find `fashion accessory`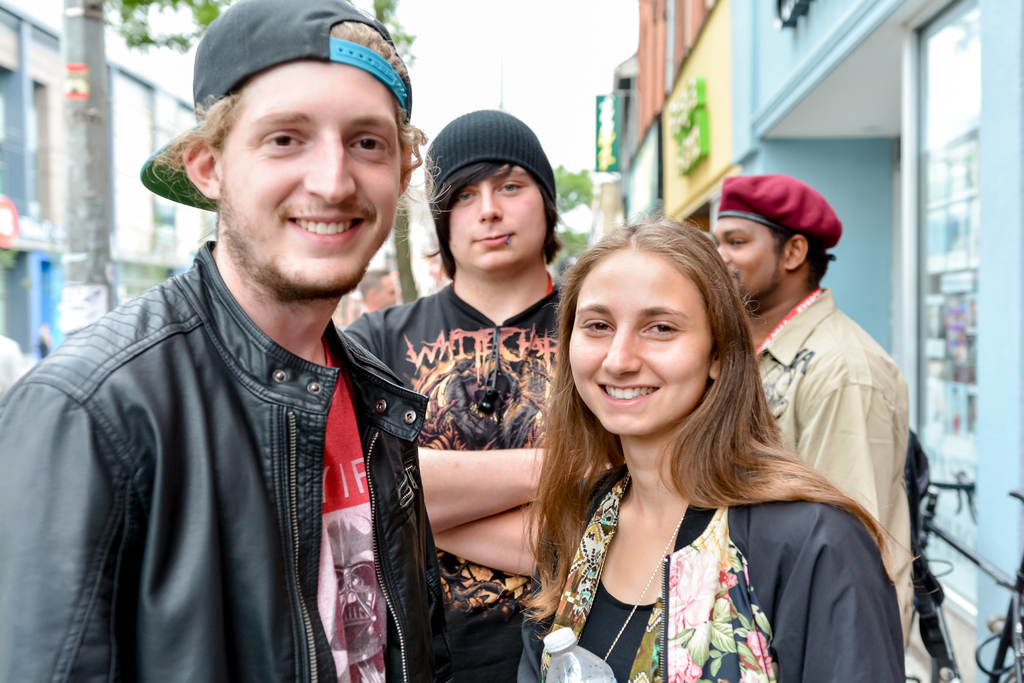
bbox=(572, 509, 687, 663)
